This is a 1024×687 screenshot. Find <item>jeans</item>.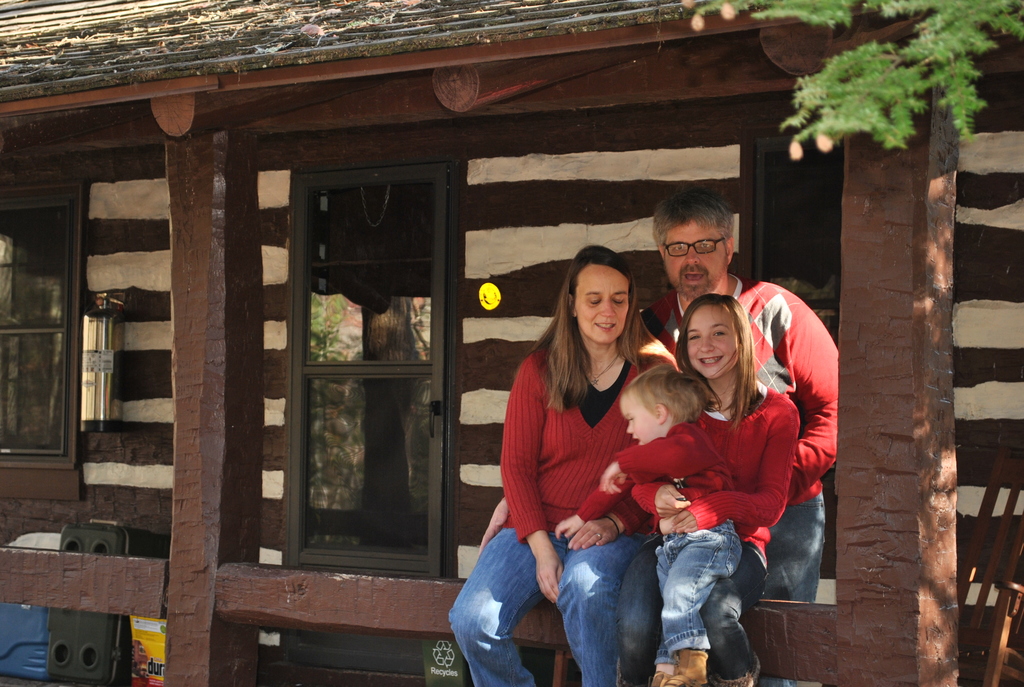
Bounding box: [x1=440, y1=535, x2=646, y2=686].
